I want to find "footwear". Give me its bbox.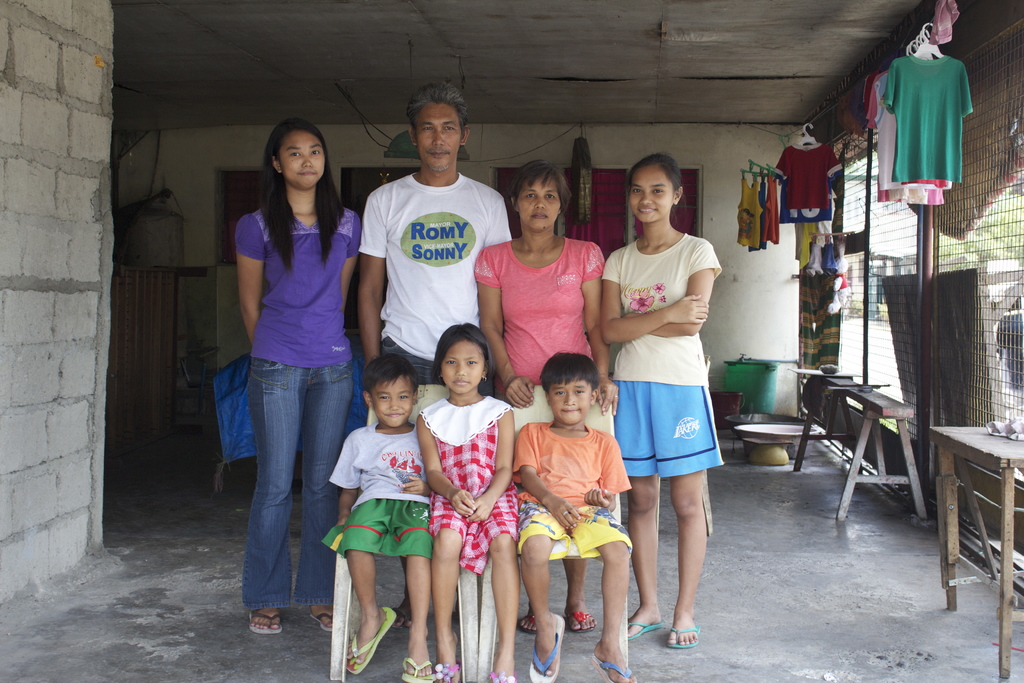
(x1=388, y1=604, x2=412, y2=630).
